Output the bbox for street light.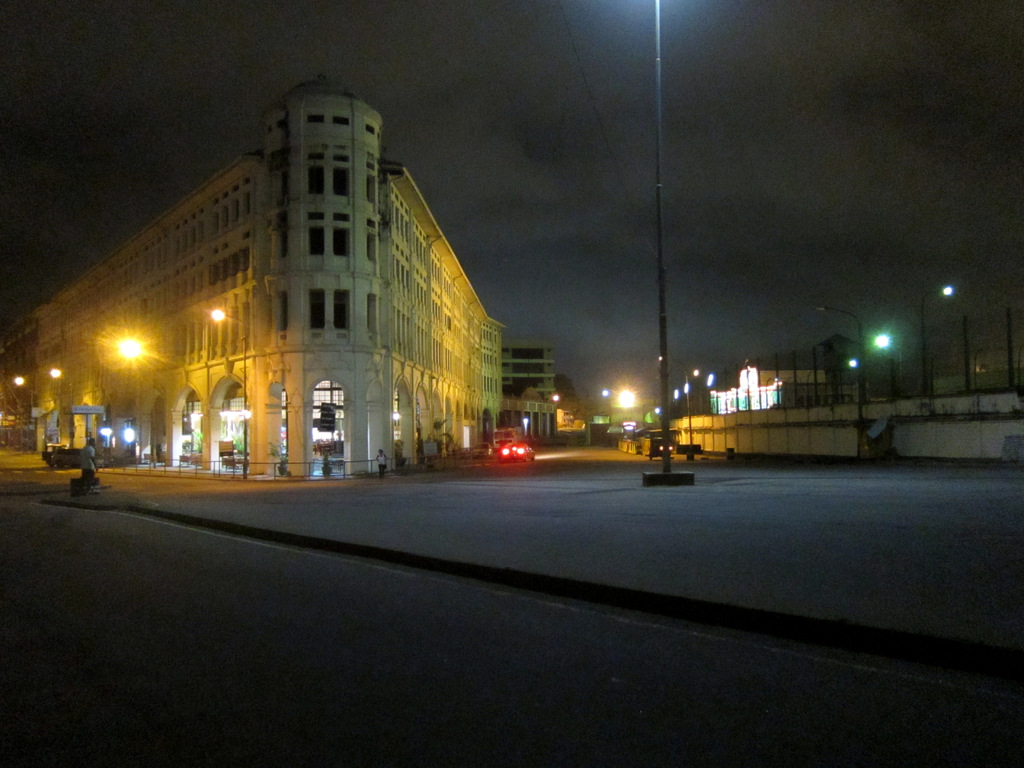
207,308,251,484.
